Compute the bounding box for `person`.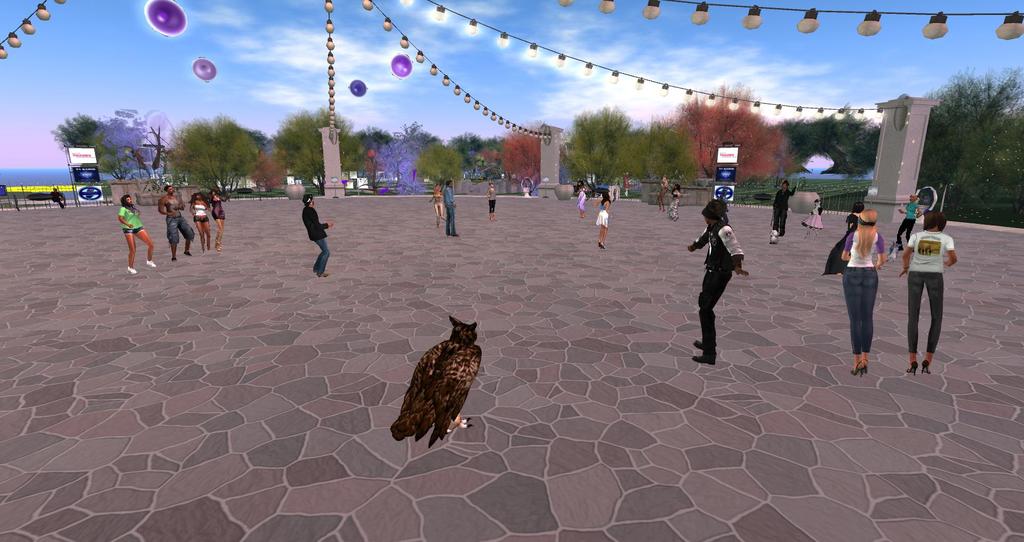
pyautogui.locateOnScreen(428, 182, 449, 229).
